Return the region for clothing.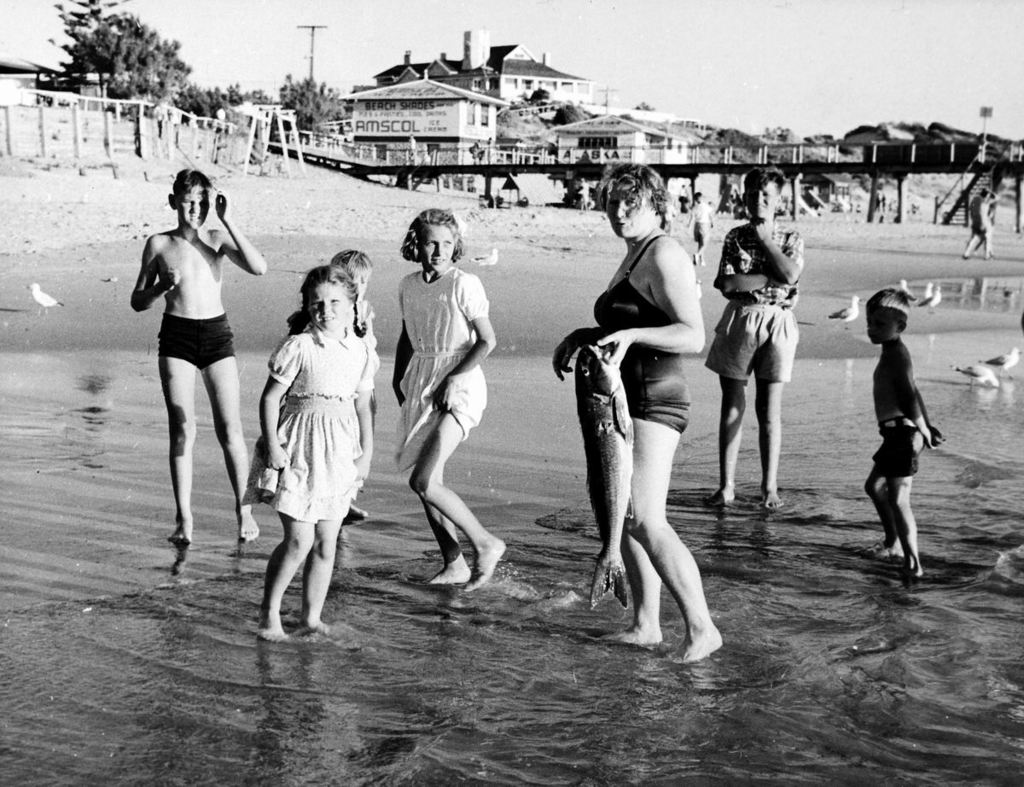
box=[971, 196, 998, 237].
